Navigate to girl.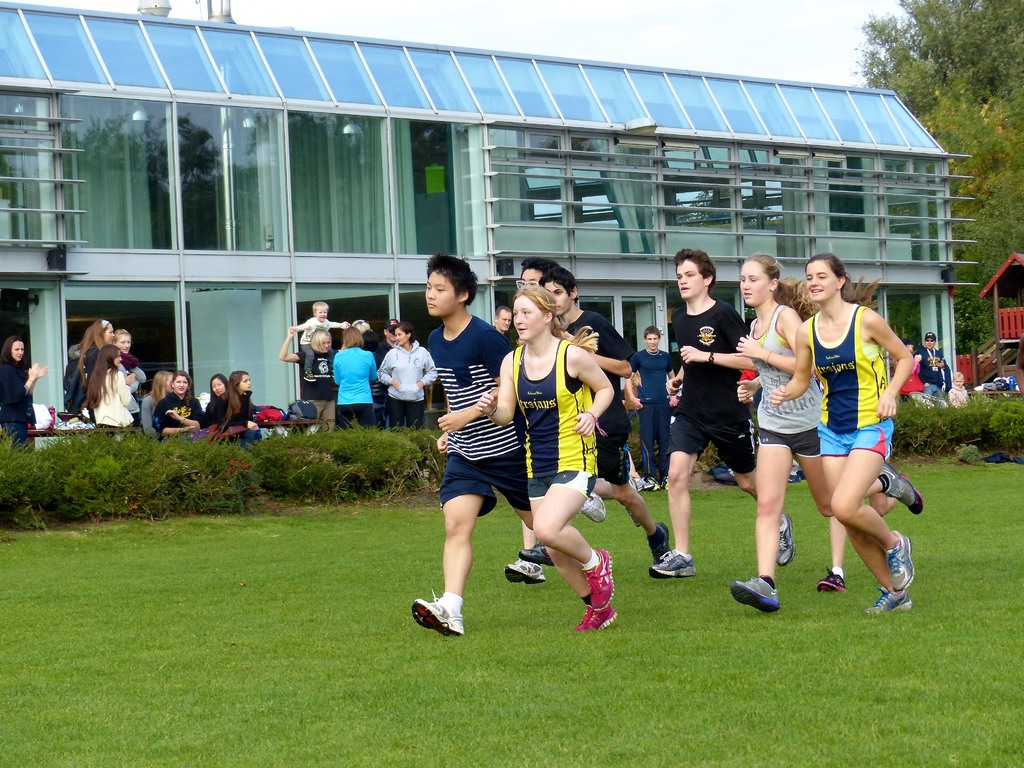
Navigation target: detection(475, 286, 616, 627).
